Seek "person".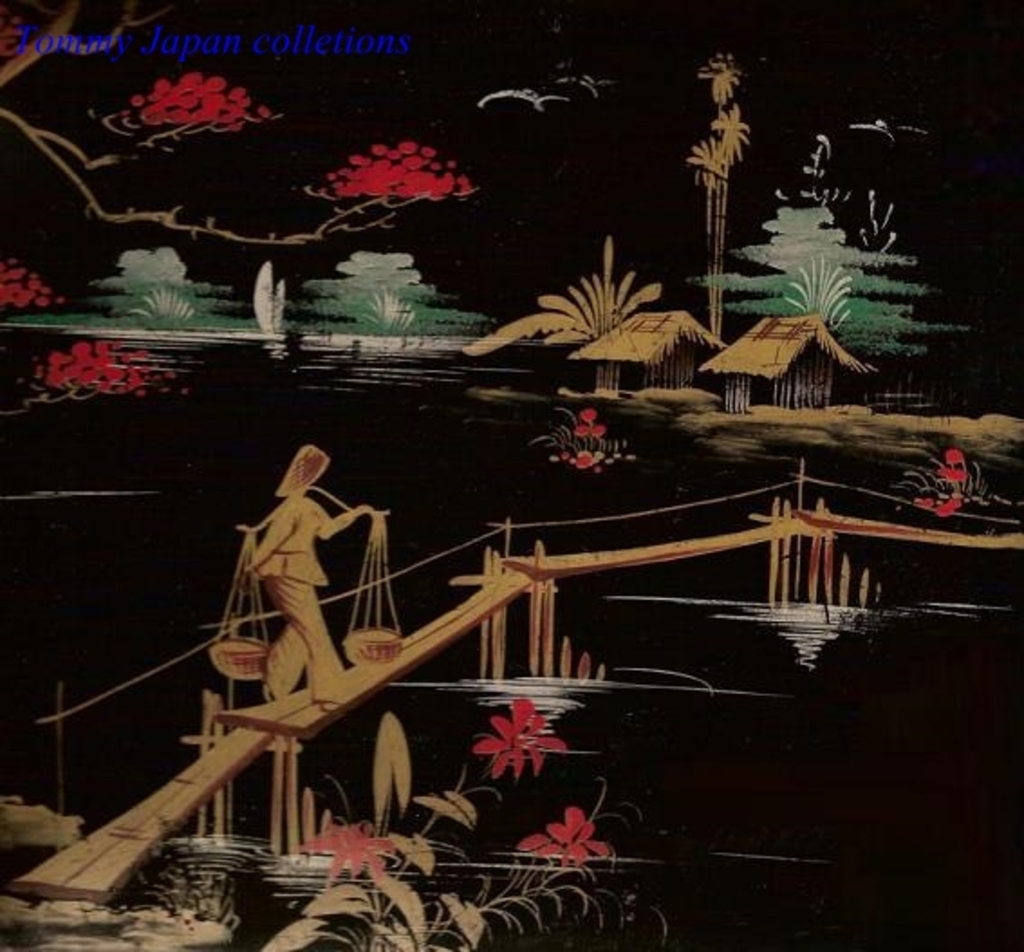
pyautogui.locateOnScreen(222, 423, 361, 742).
